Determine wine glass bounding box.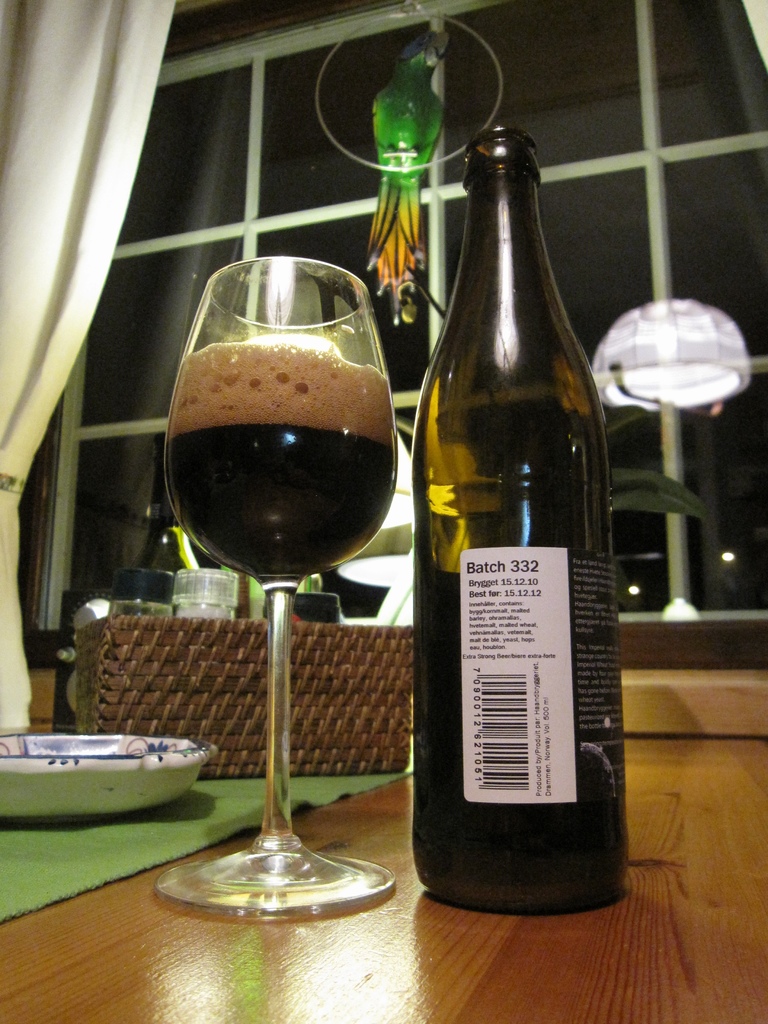
Determined: (167, 257, 403, 909).
